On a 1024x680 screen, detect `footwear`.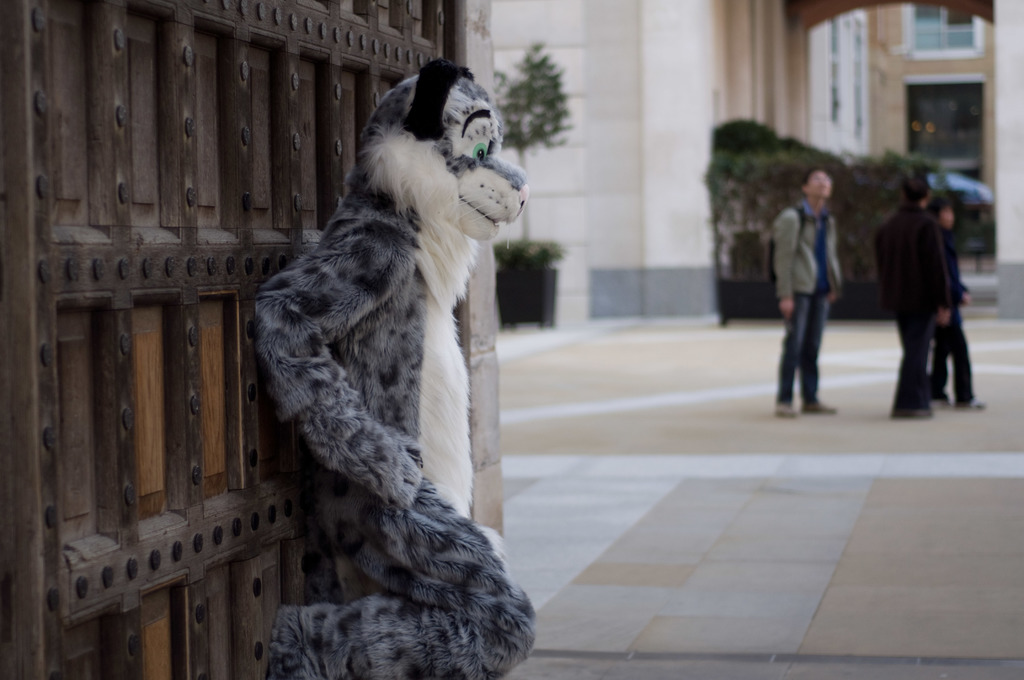
(left=957, top=394, right=987, bottom=408).
